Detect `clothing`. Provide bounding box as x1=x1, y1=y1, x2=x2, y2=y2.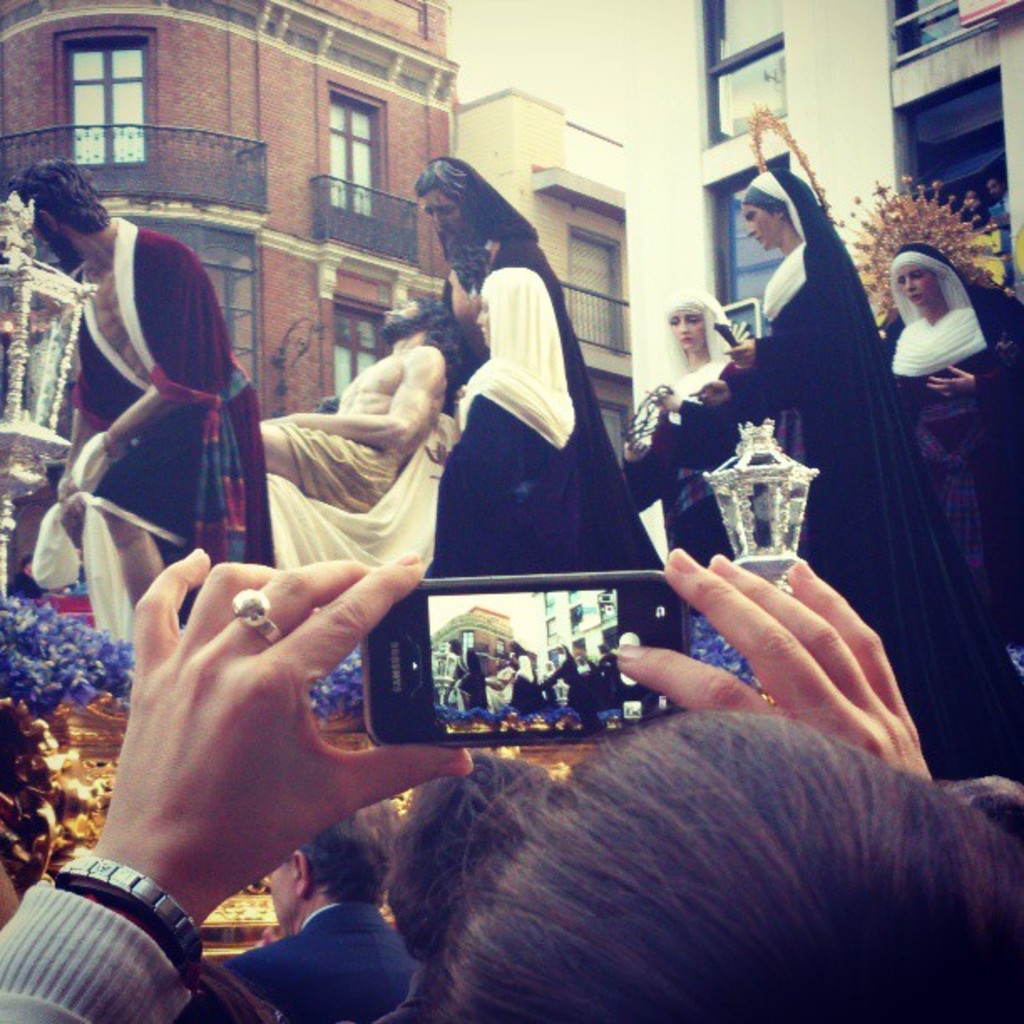
x1=233, y1=346, x2=440, y2=534.
